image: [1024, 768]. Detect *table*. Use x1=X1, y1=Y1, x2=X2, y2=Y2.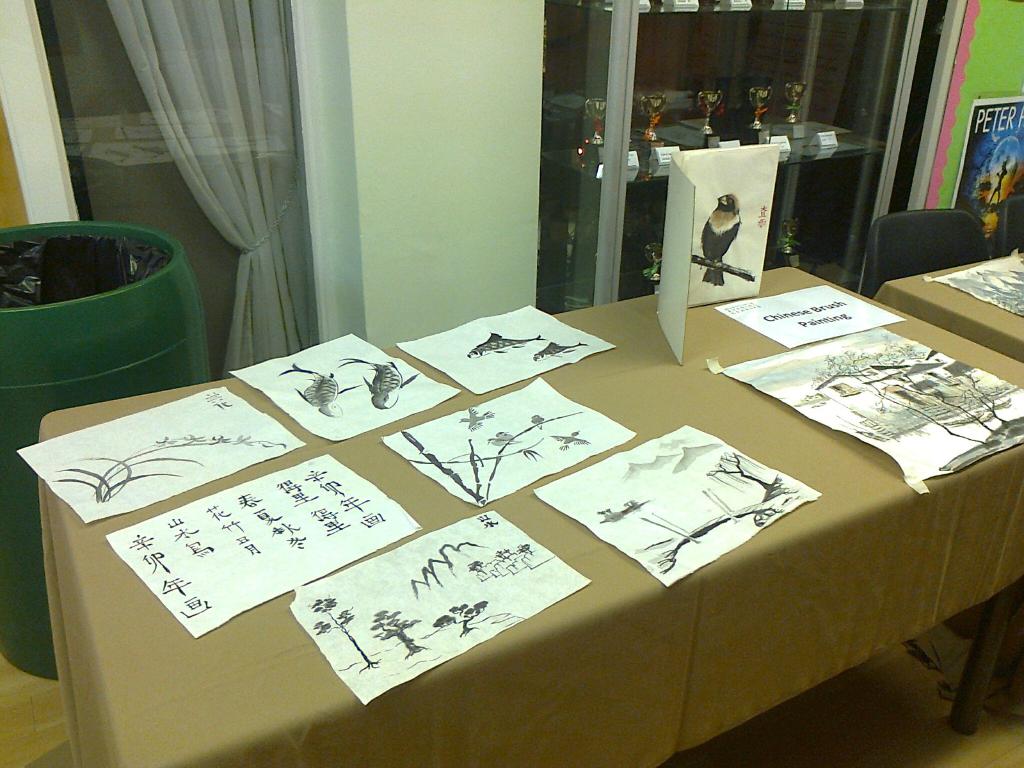
x1=29, y1=257, x2=1023, y2=767.
